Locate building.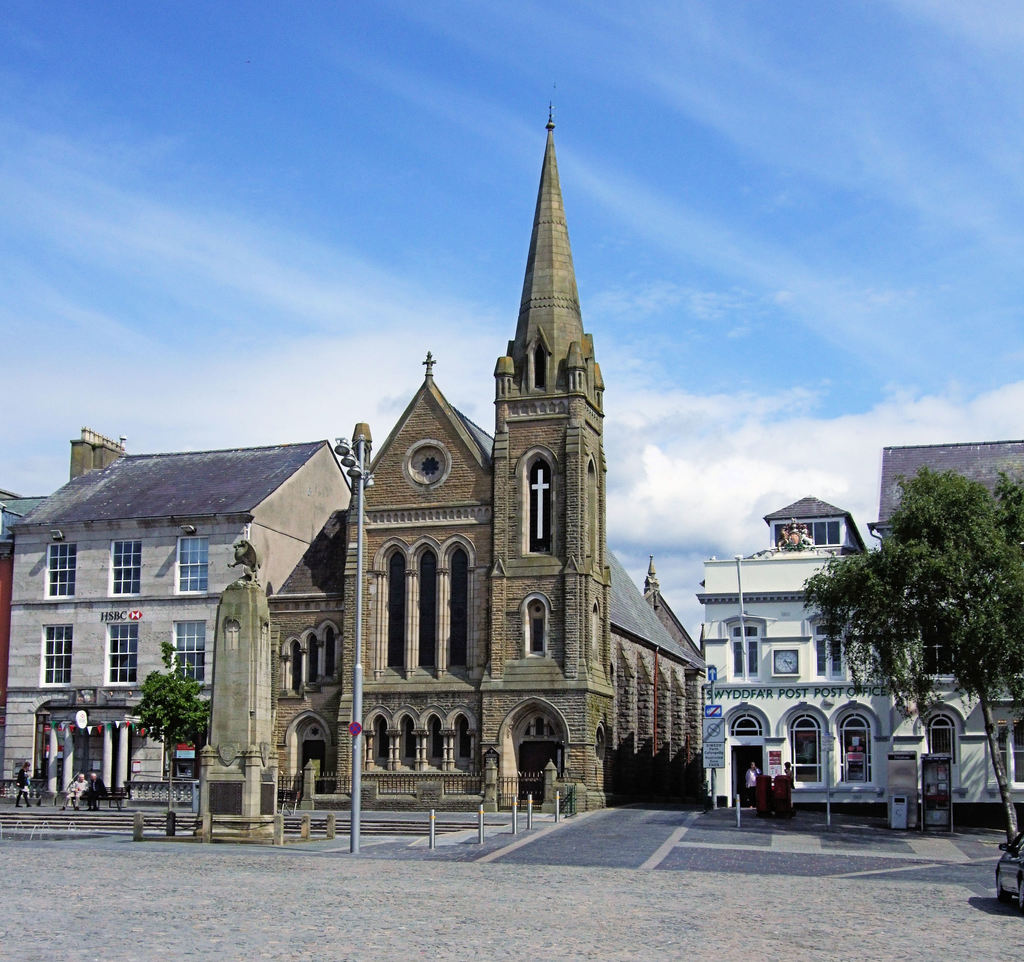
Bounding box: [0,438,360,804].
